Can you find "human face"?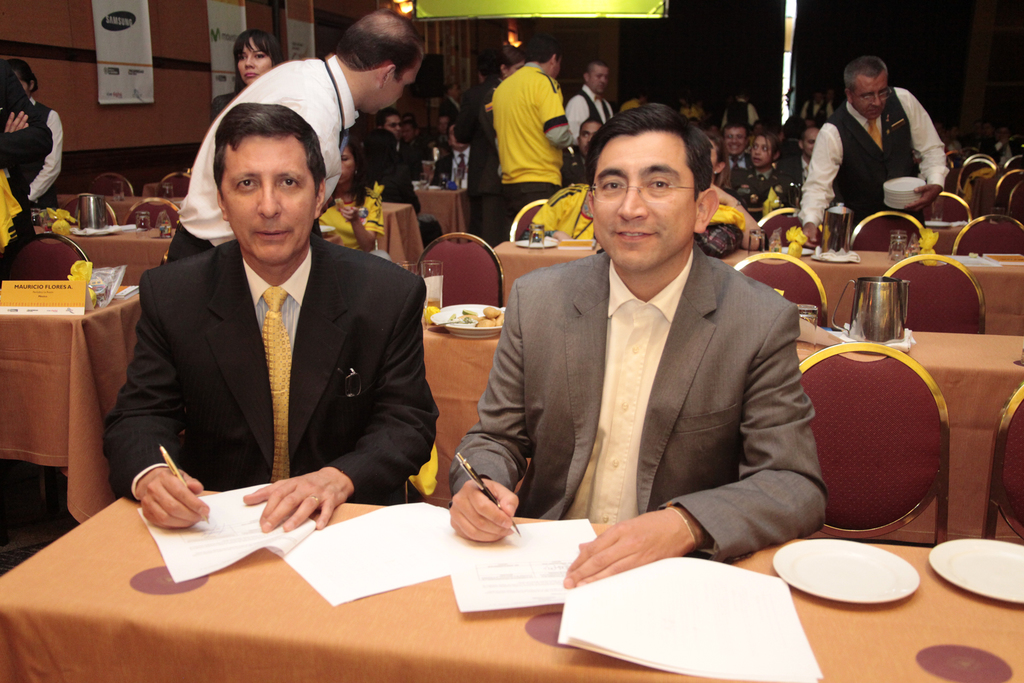
Yes, bounding box: 855,76,886,120.
